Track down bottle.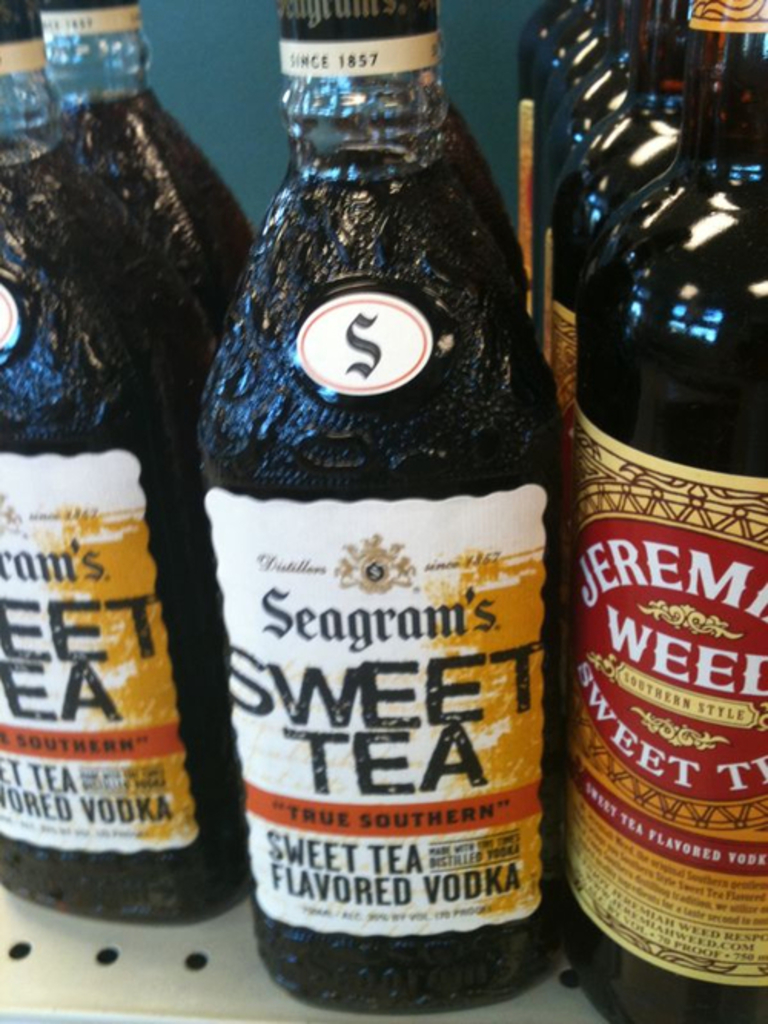
Tracked to x1=564 y1=0 x2=766 y2=1022.
